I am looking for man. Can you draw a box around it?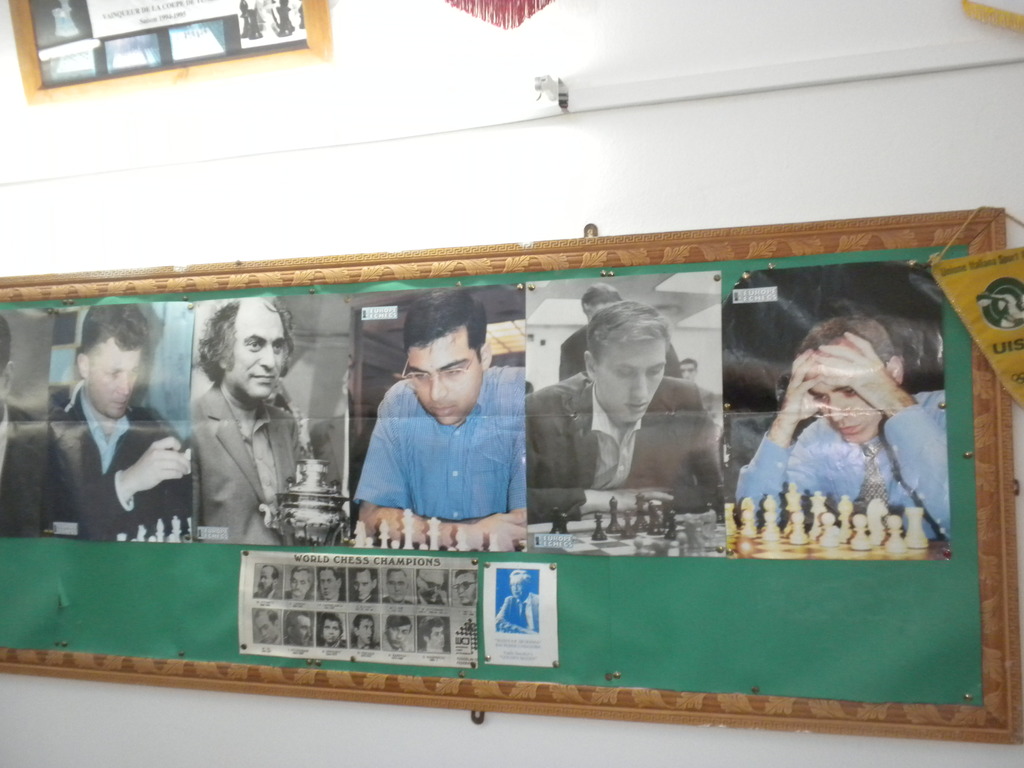
Sure, the bounding box is 197, 297, 308, 545.
